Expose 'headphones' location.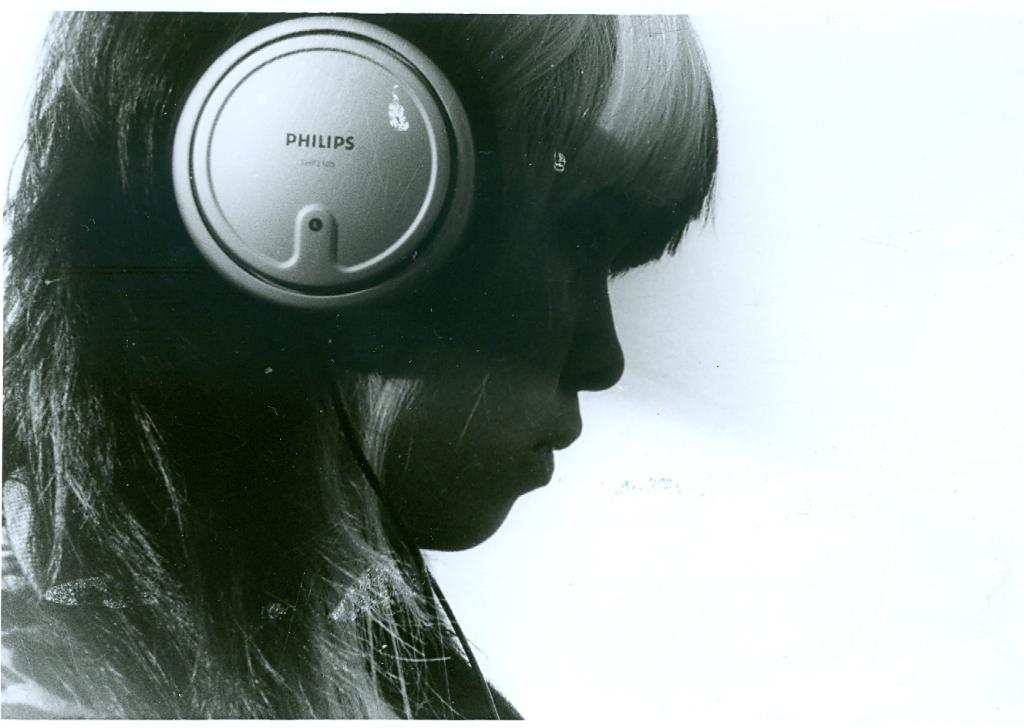
Exposed at region(153, 2, 539, 302).
